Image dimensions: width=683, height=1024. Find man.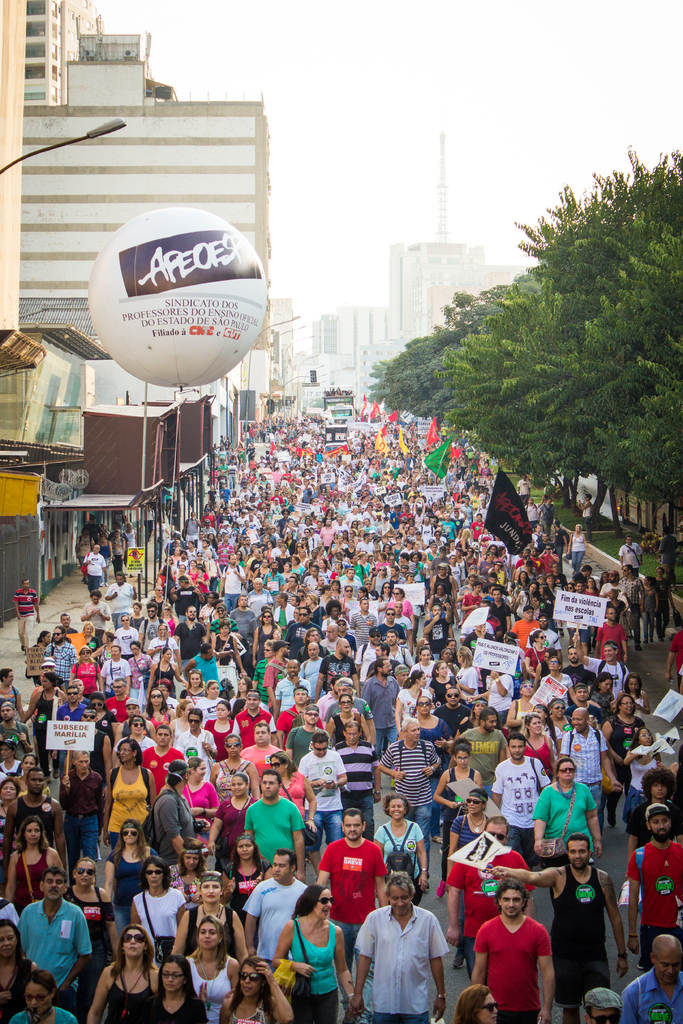
62/748/106/881.
